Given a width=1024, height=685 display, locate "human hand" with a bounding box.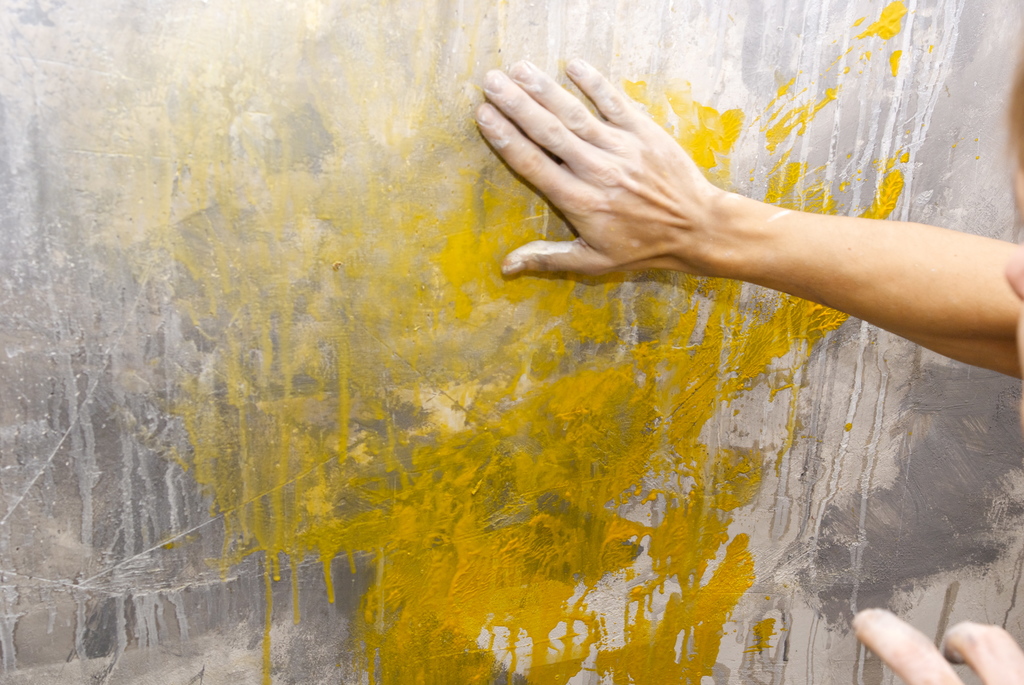
Located: box=[472, 94, 977, 365].
